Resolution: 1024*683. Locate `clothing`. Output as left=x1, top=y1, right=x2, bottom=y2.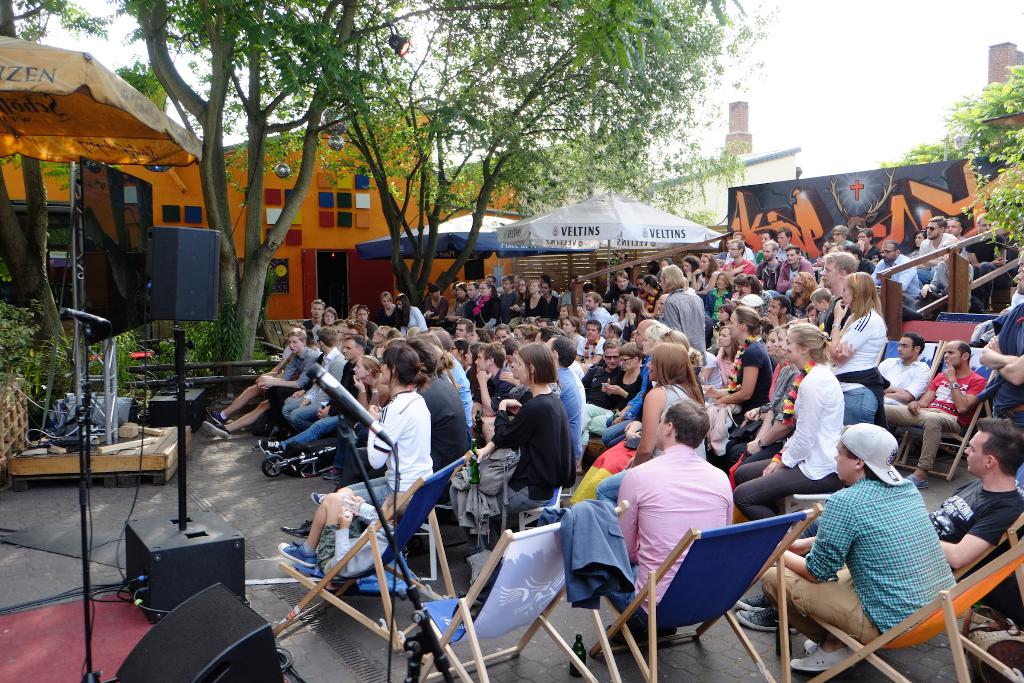
left=584, top=302, right=614, bottom=334.
